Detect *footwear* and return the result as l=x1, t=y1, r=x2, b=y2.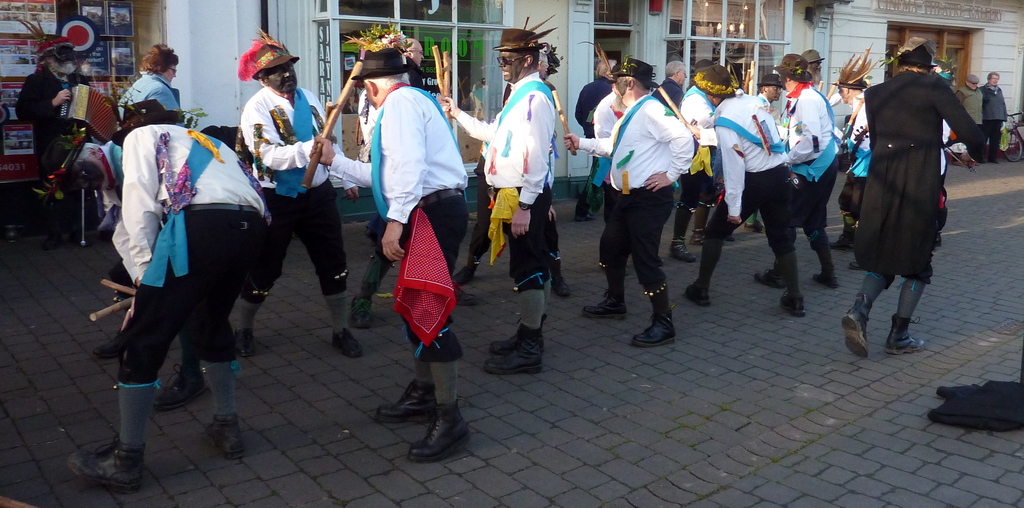
l=326, t=329, r=360, b=358.
